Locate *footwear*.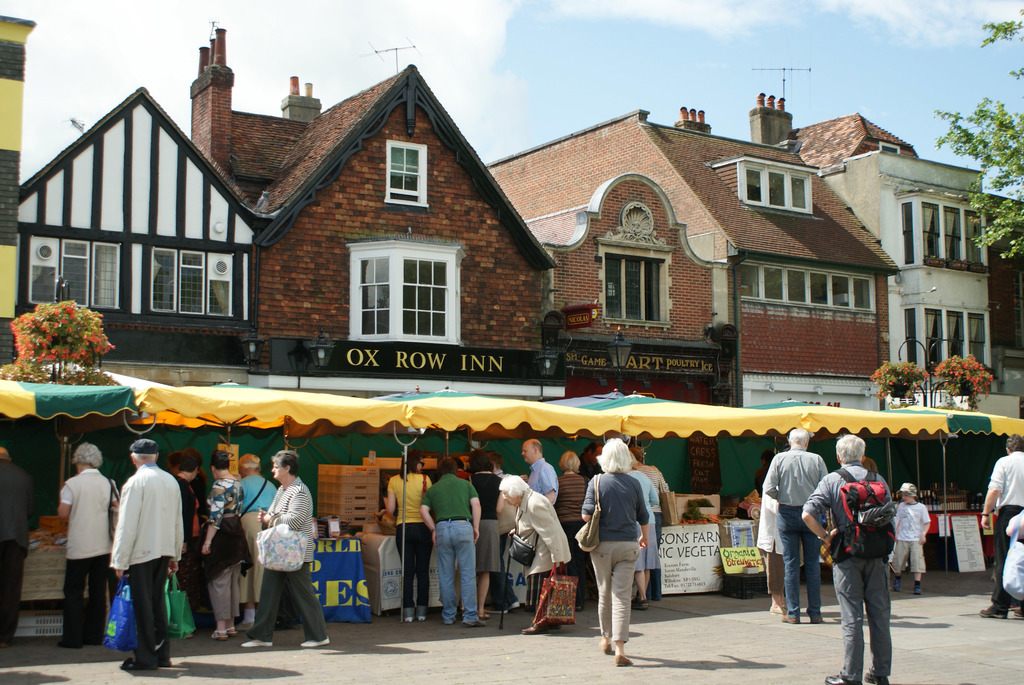
Bounding box: 241 636 276 649.
